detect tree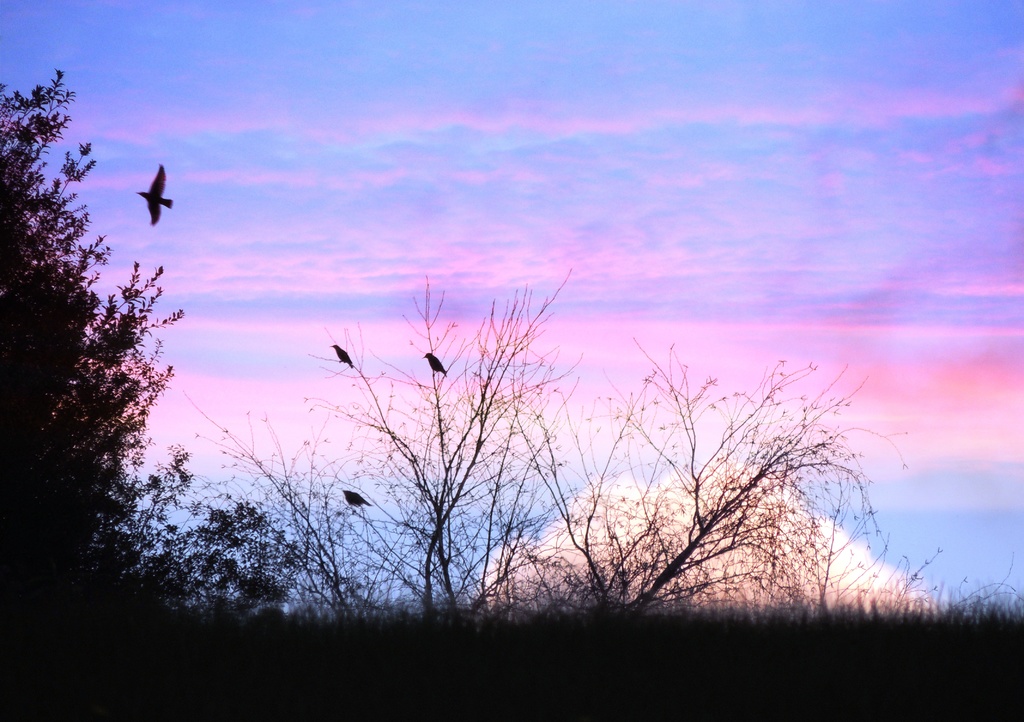
[left=563, top=346, right=884, bottom=621]
